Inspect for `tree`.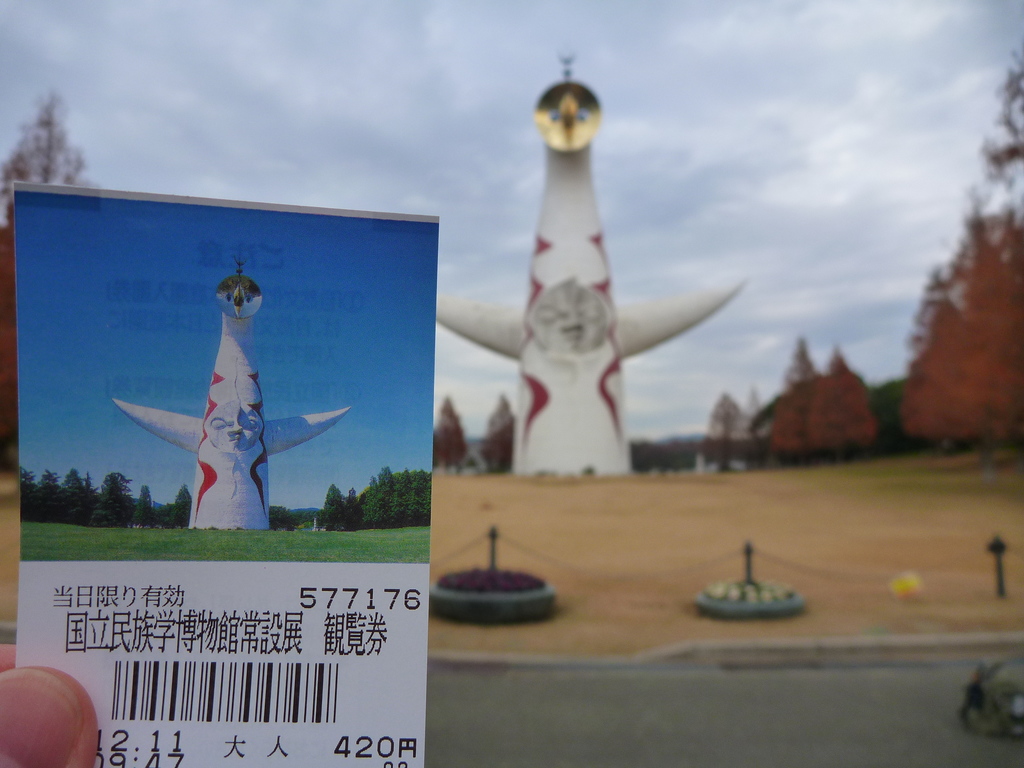
Inspection: bbox(7, 72, 81, 177).
